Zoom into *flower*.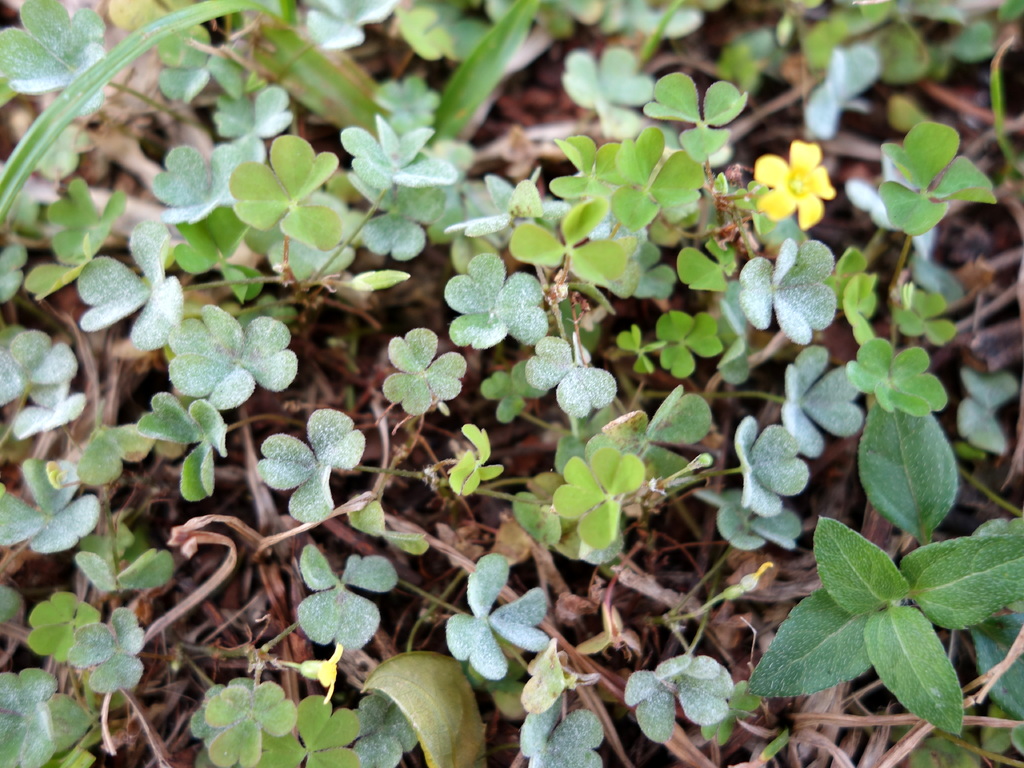
Zoom target: [left=303, top=643, right=345, bottom=703].
